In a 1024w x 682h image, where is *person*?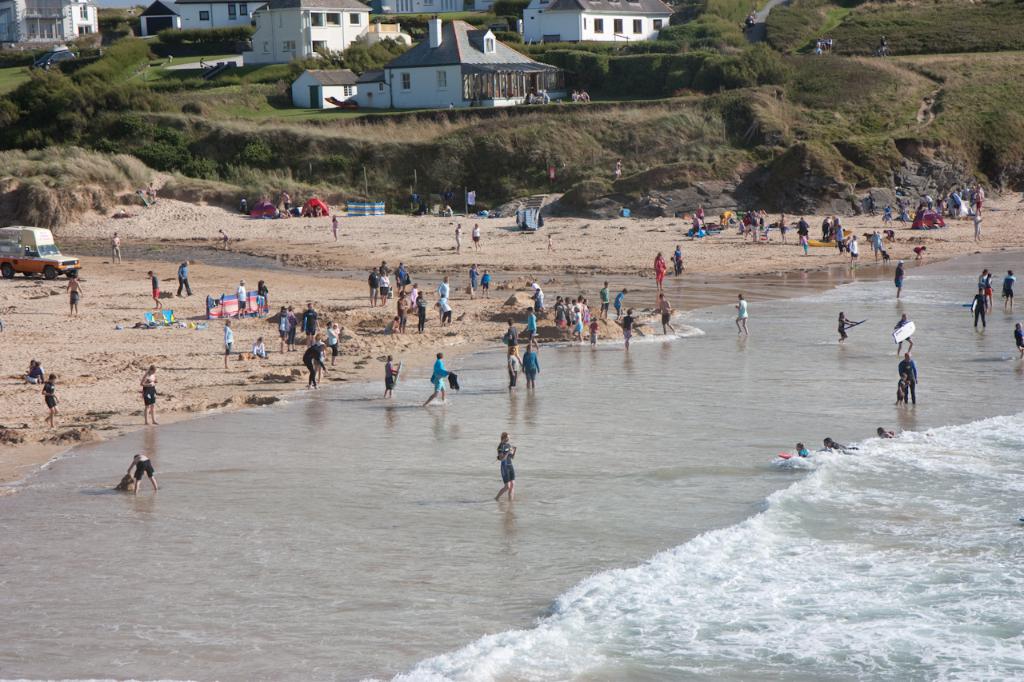
Rect(800, 233, 808, 256).
